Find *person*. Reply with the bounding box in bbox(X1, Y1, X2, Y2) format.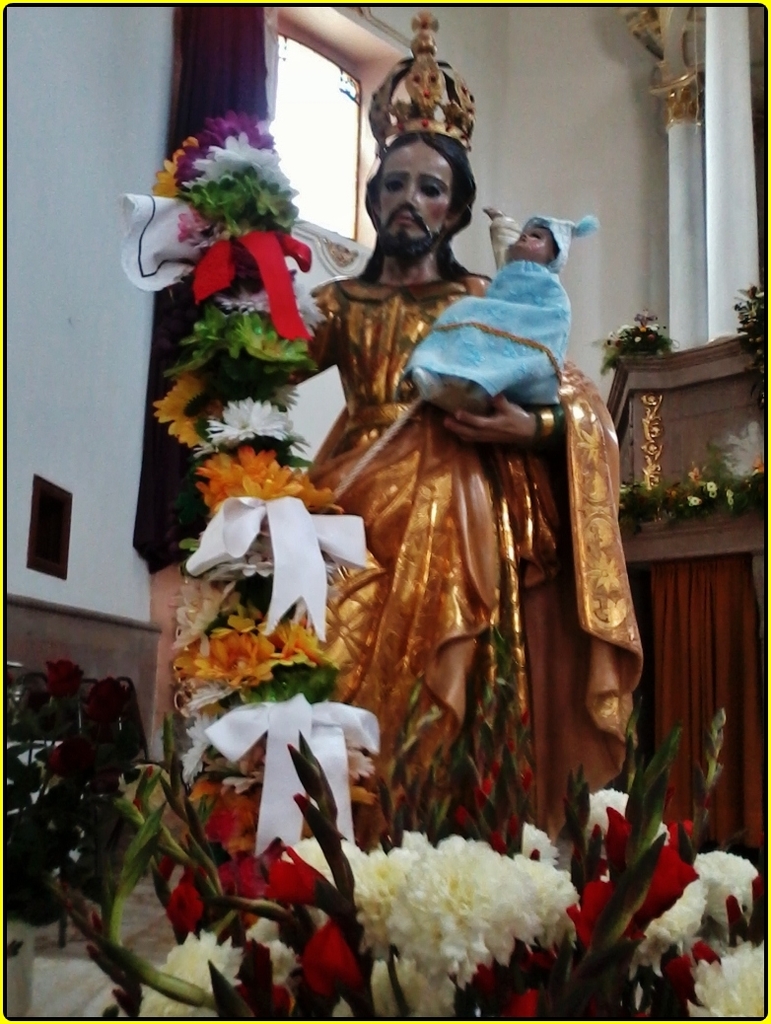
bbox(403, 213, 602, 405).
